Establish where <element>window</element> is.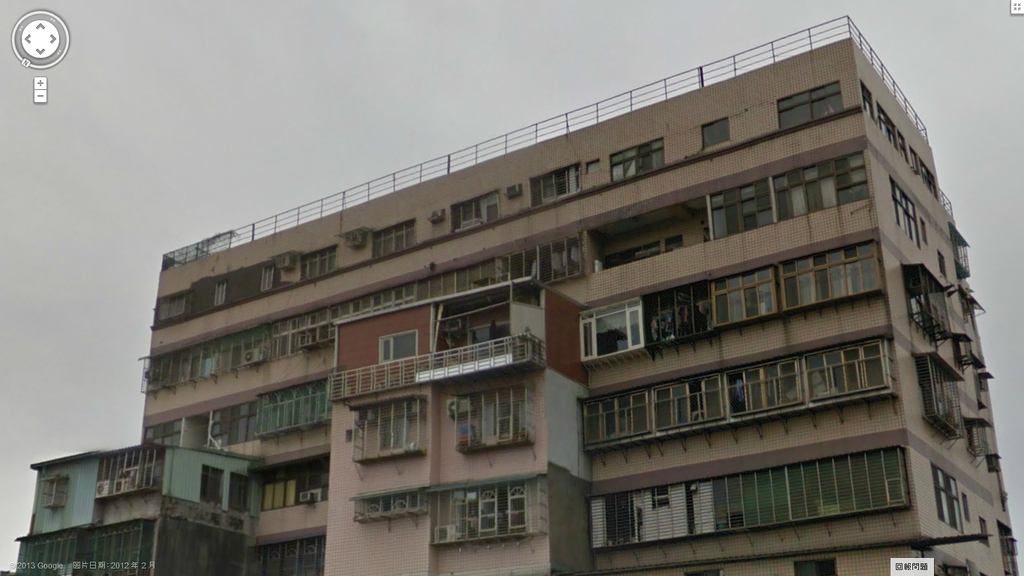
Established at <box>258,459,327,520</box>.
